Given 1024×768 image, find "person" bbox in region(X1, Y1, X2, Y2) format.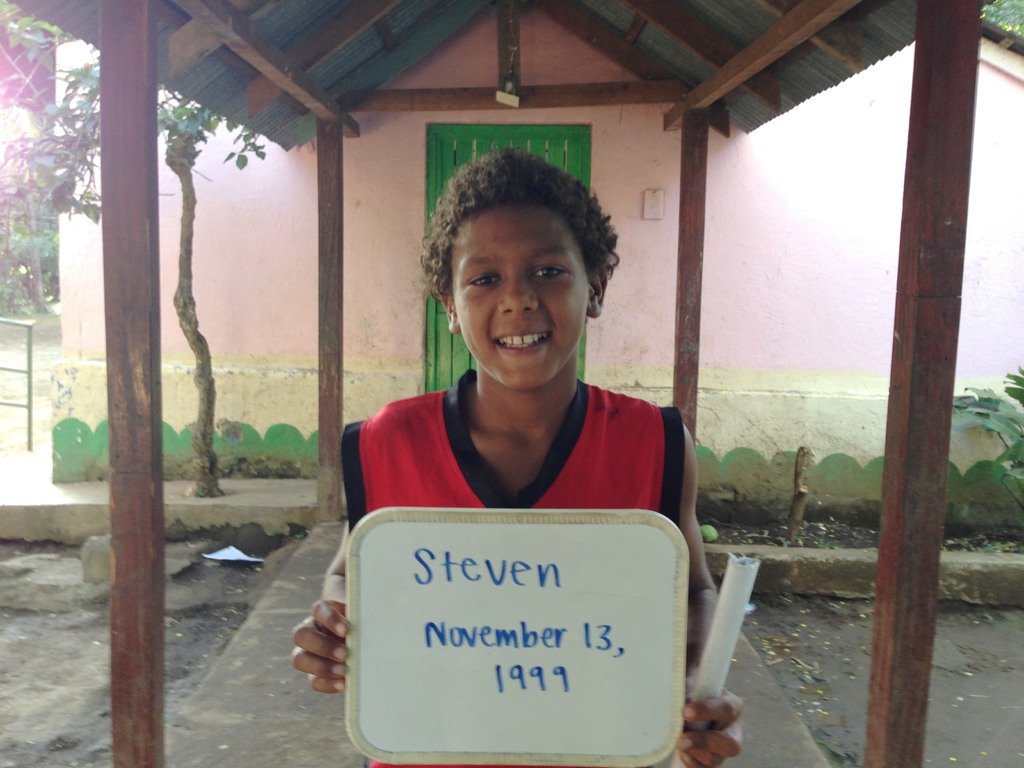
region(290, 145, 746, 767).
